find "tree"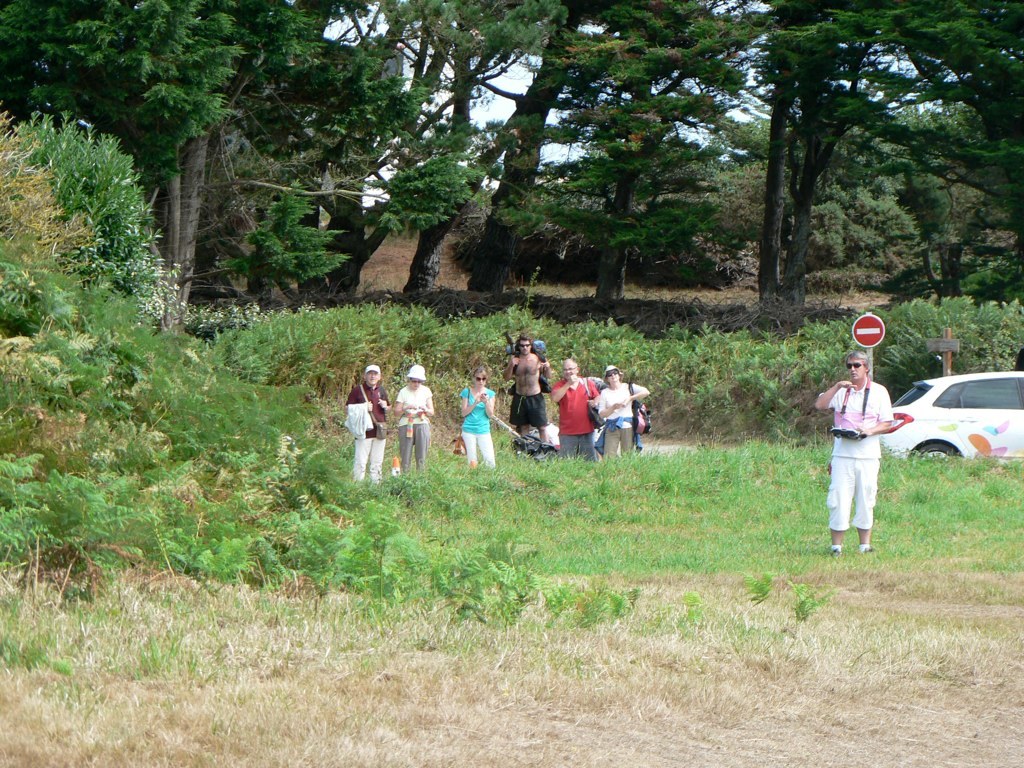
15 76 165 363
